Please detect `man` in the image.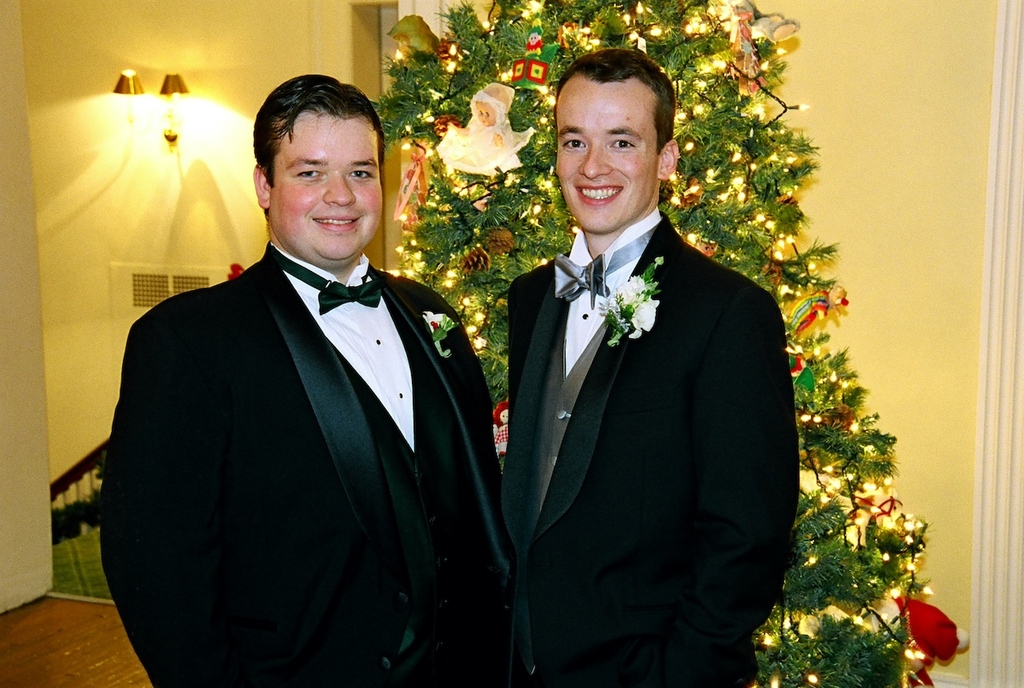
<bbox>501, 49, 794, 687</bbox>.
